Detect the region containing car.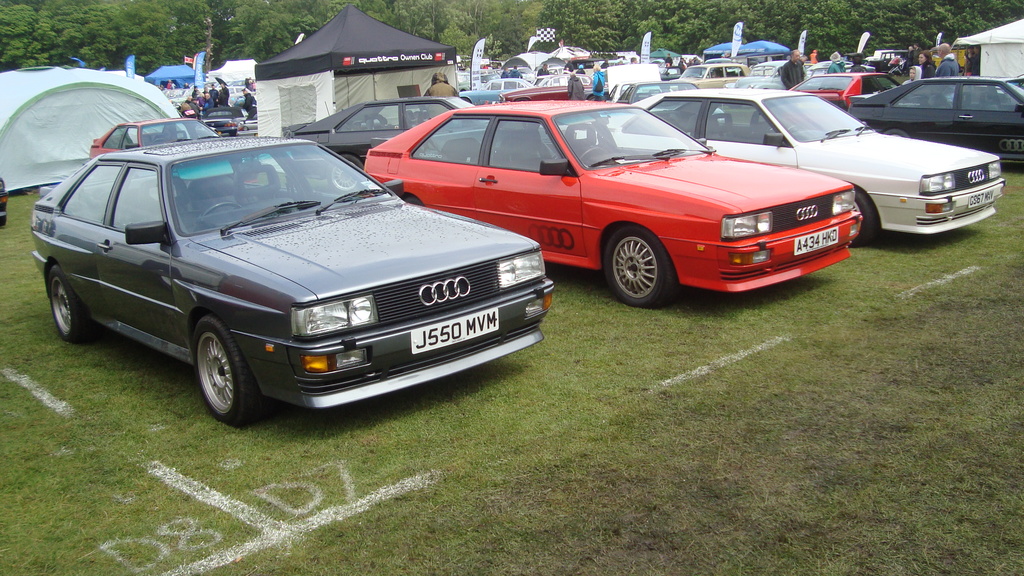
(left=0, top=177, right=10, bottom=228).
